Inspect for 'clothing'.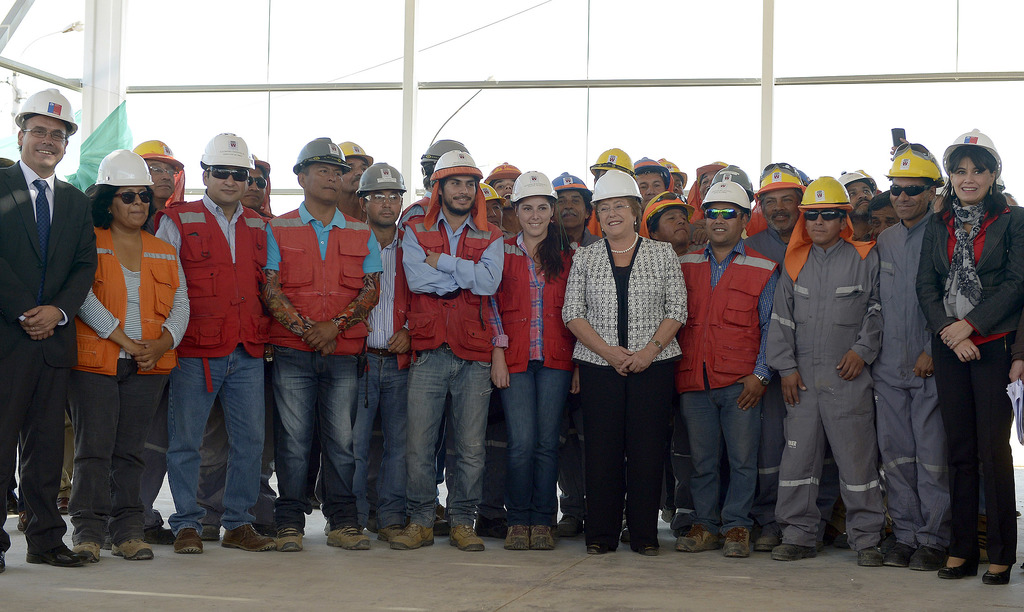
Inspection: select_region(63, 223, 197, 543).
